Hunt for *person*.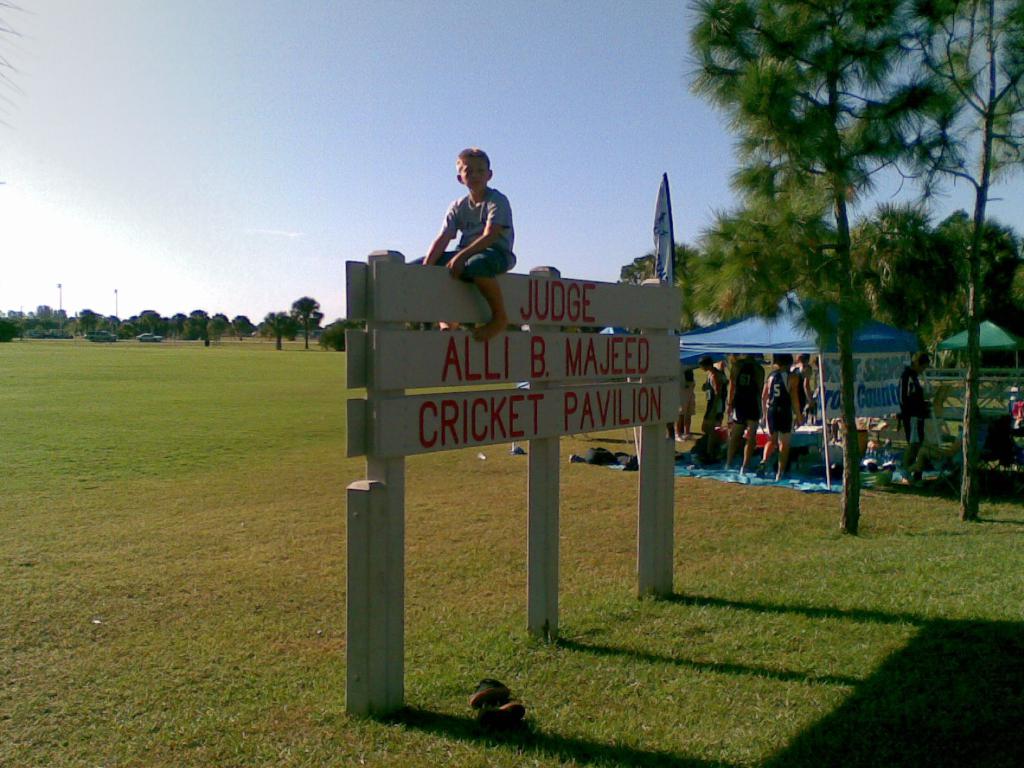
Hunted down at x1=420 y1=140 x2=525 y2=318.
